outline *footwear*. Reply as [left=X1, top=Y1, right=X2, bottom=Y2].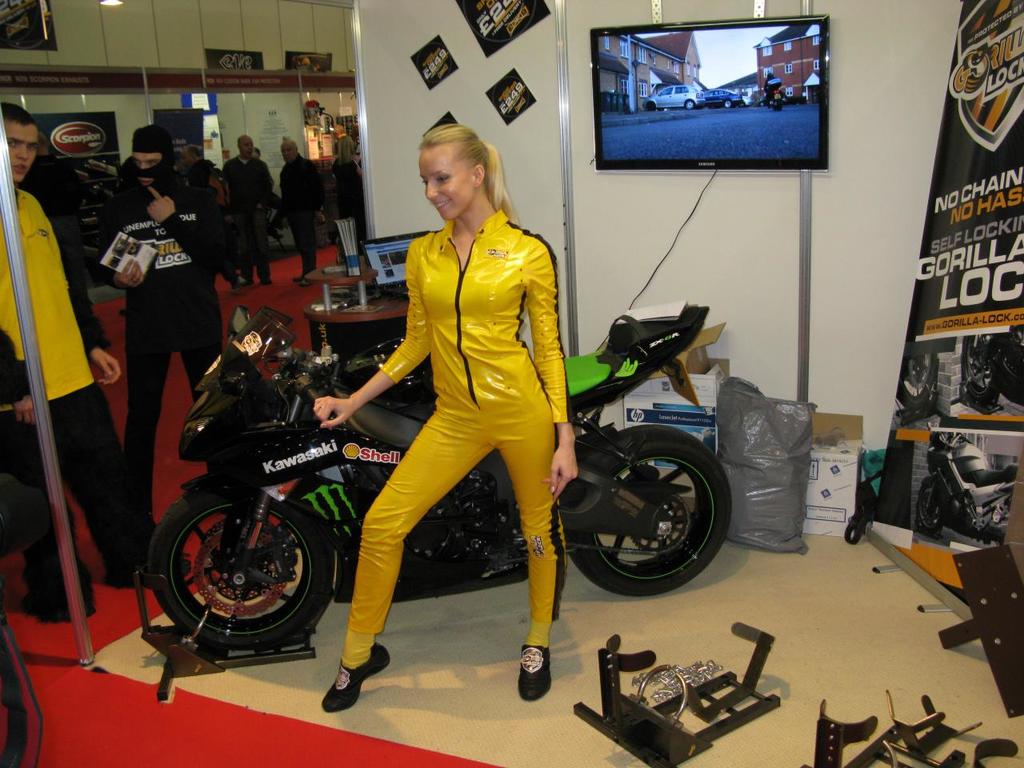
[left=322, top=630, right=392, bottom=716].
